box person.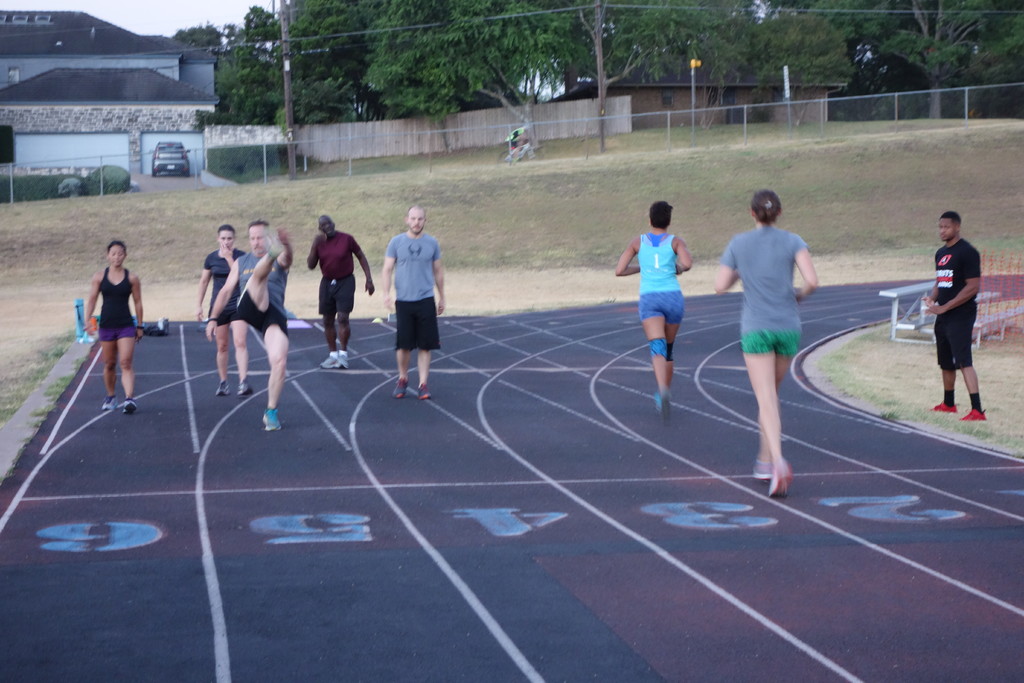
rect(711, 183, 813, 505).
